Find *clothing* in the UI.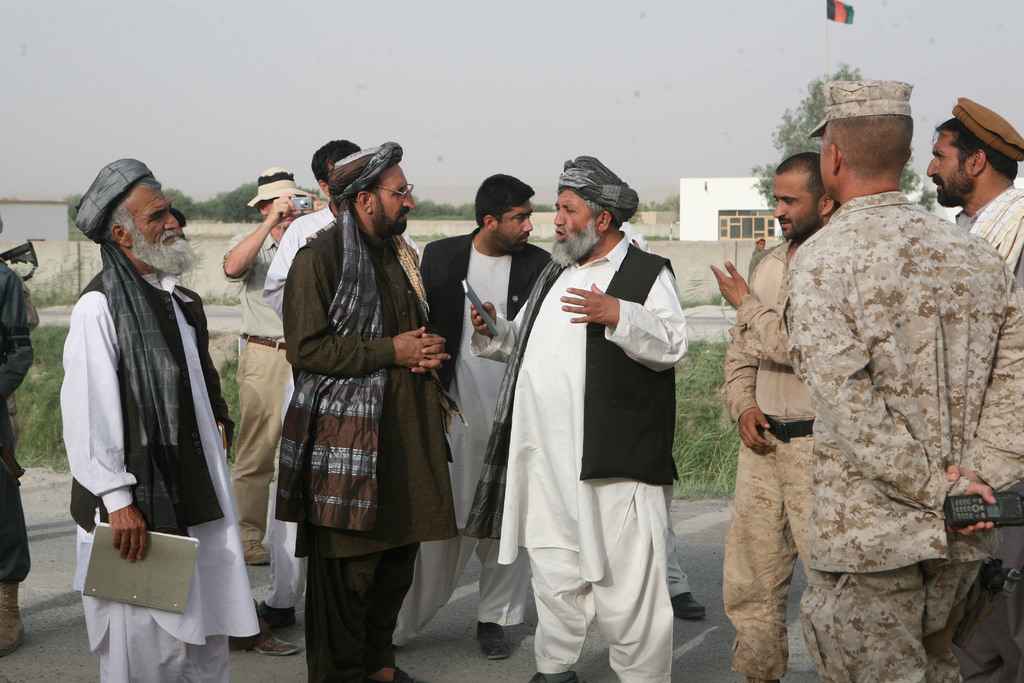
UI element at bbox=(0, 264, 32, 582).
